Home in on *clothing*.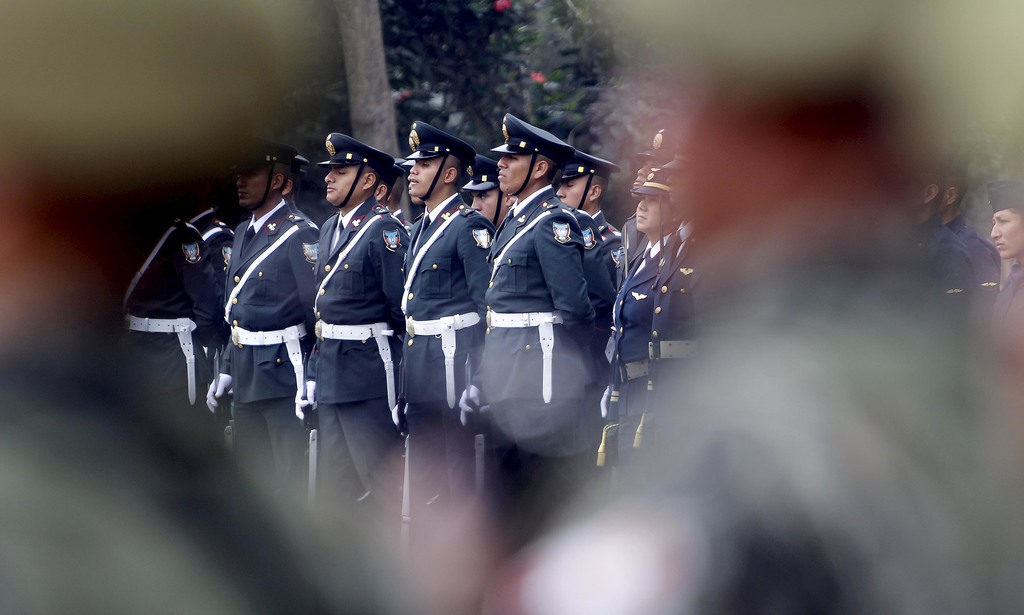
Homed in at box(189, 209, 237, 298).
